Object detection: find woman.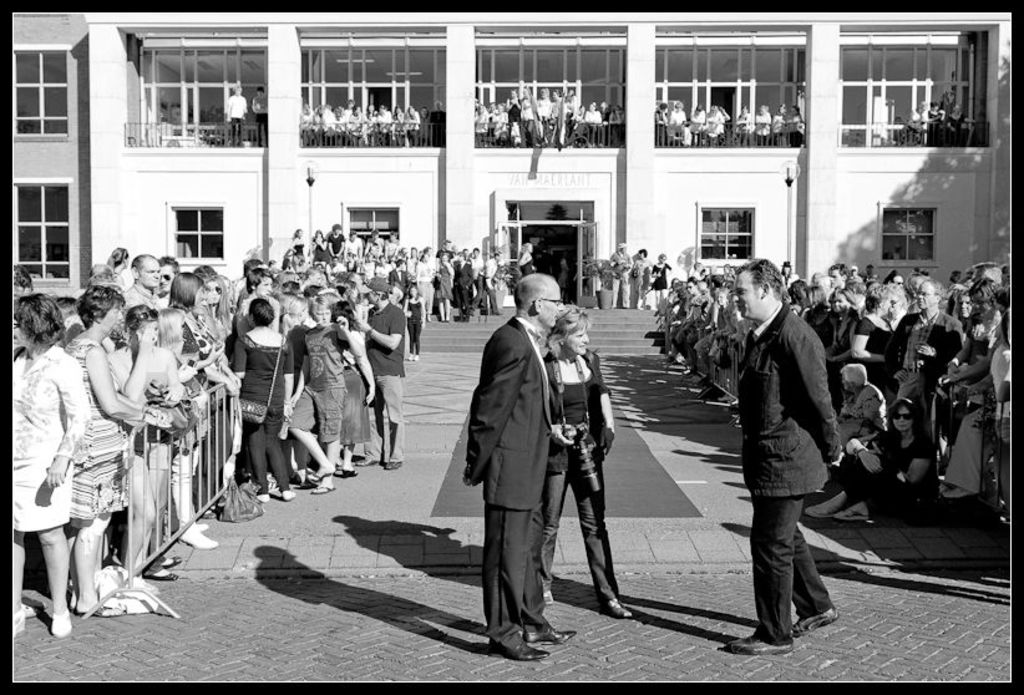
537,303,635,618.
